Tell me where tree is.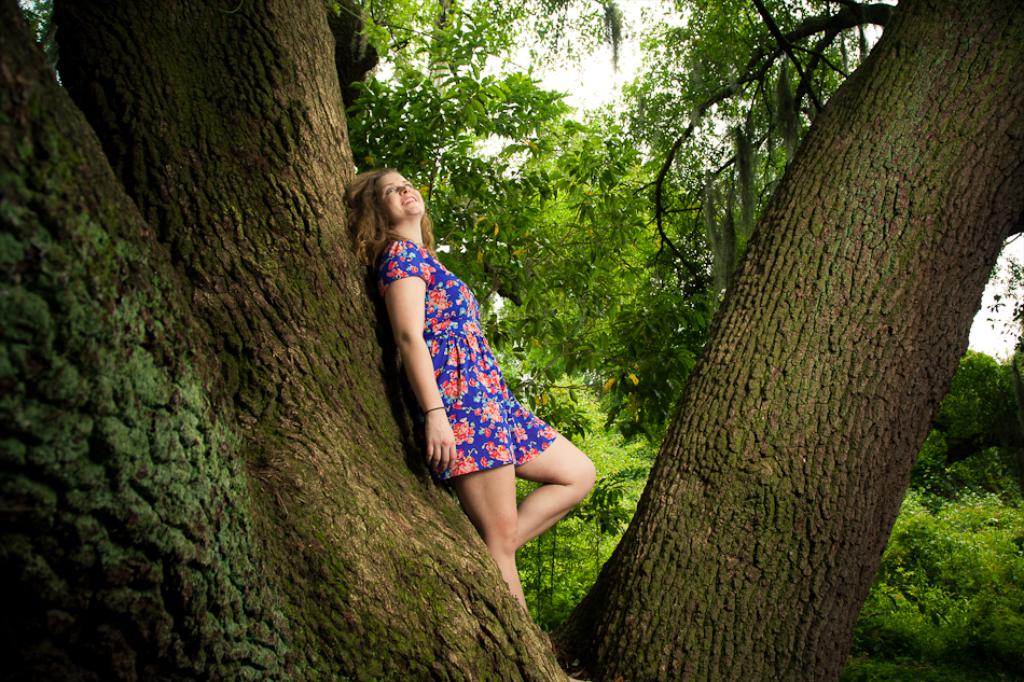
tree is at x1=0, y1=0, x2=1023, y2=681.
